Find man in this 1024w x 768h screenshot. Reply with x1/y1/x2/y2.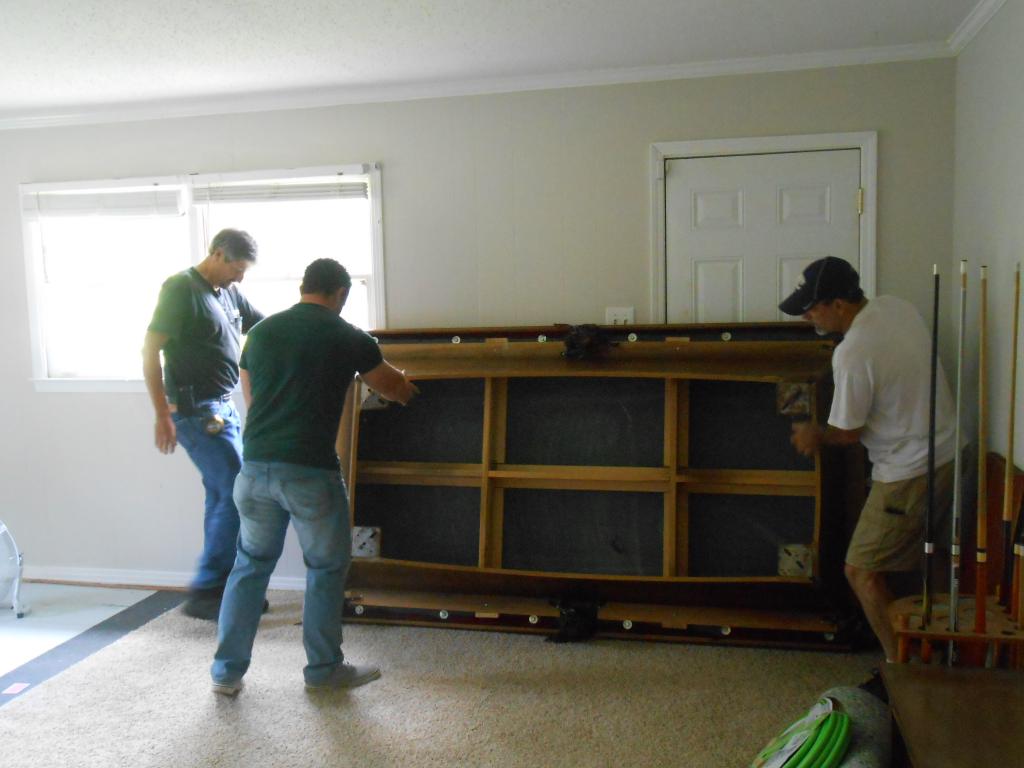
204/259/420/710.
